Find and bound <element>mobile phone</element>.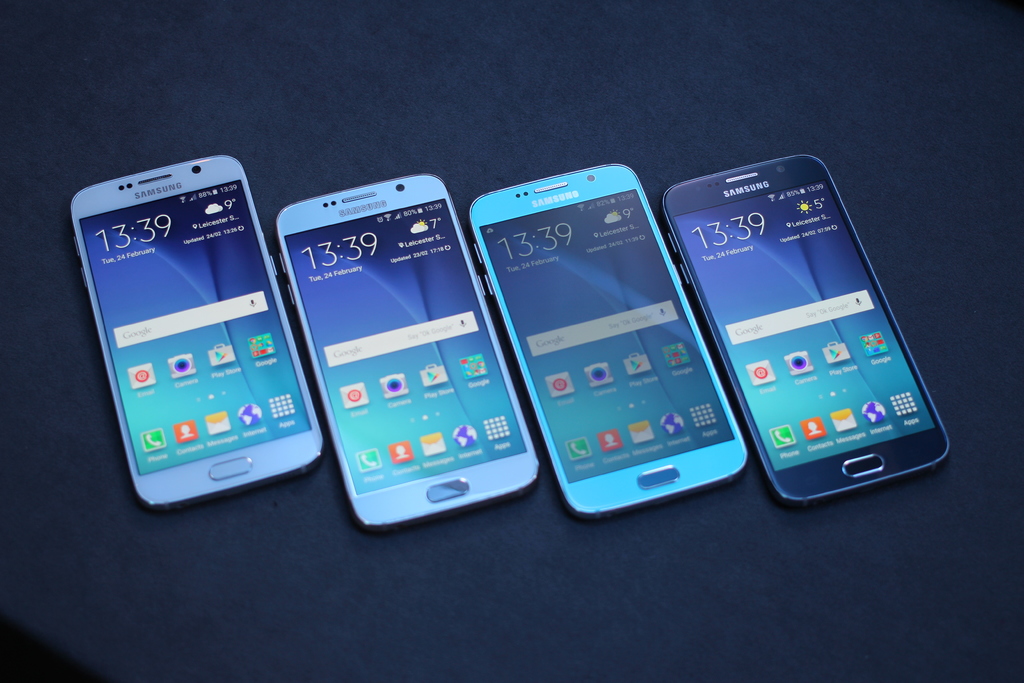
Bound: rect(277, 177, 537, 531).
